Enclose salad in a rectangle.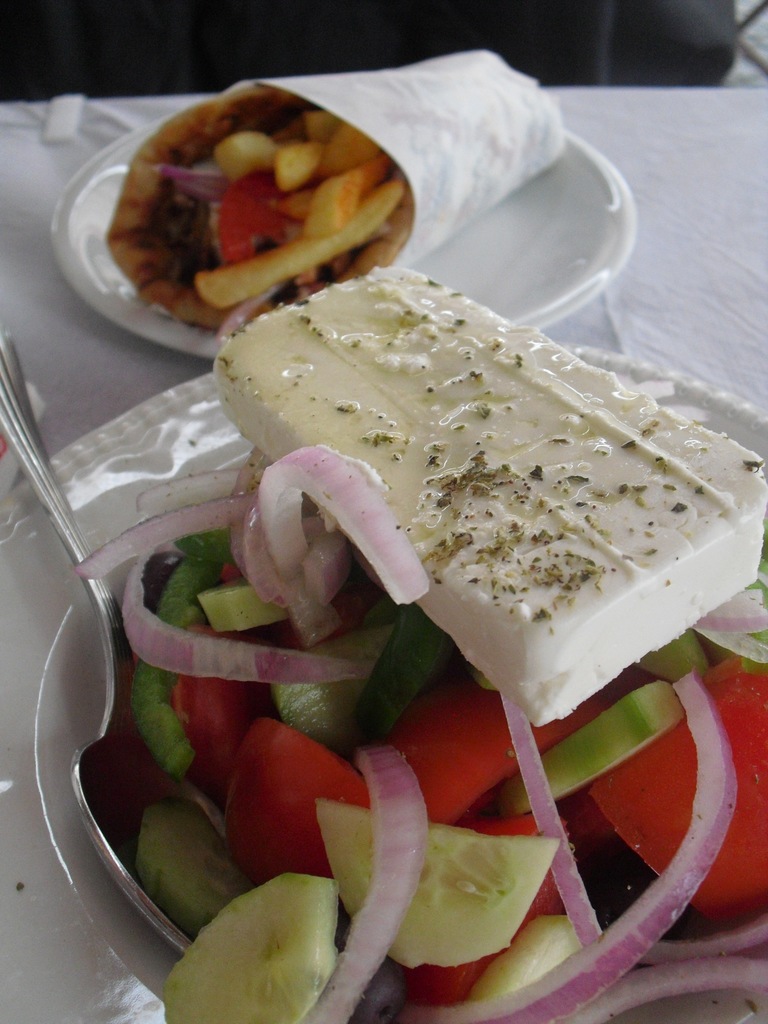
<region>72, 250, 767, 1023</region>.
